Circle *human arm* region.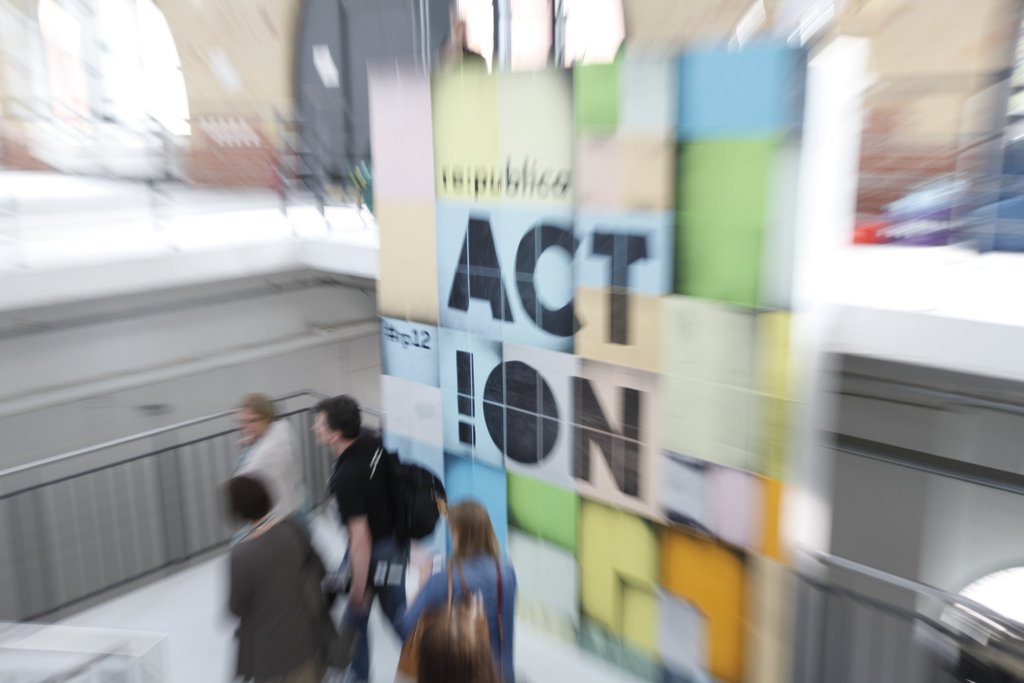
Region: select_region(230, 543, 239, 619).
